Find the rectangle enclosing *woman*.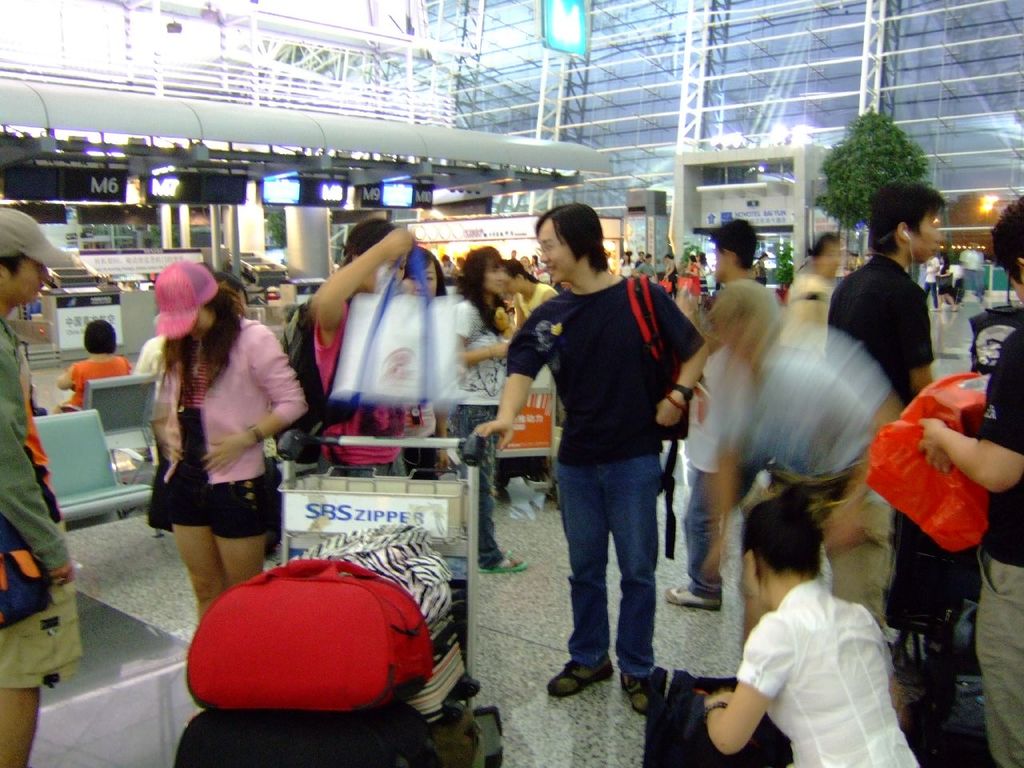
select_region(127, 251, 314, 634).
